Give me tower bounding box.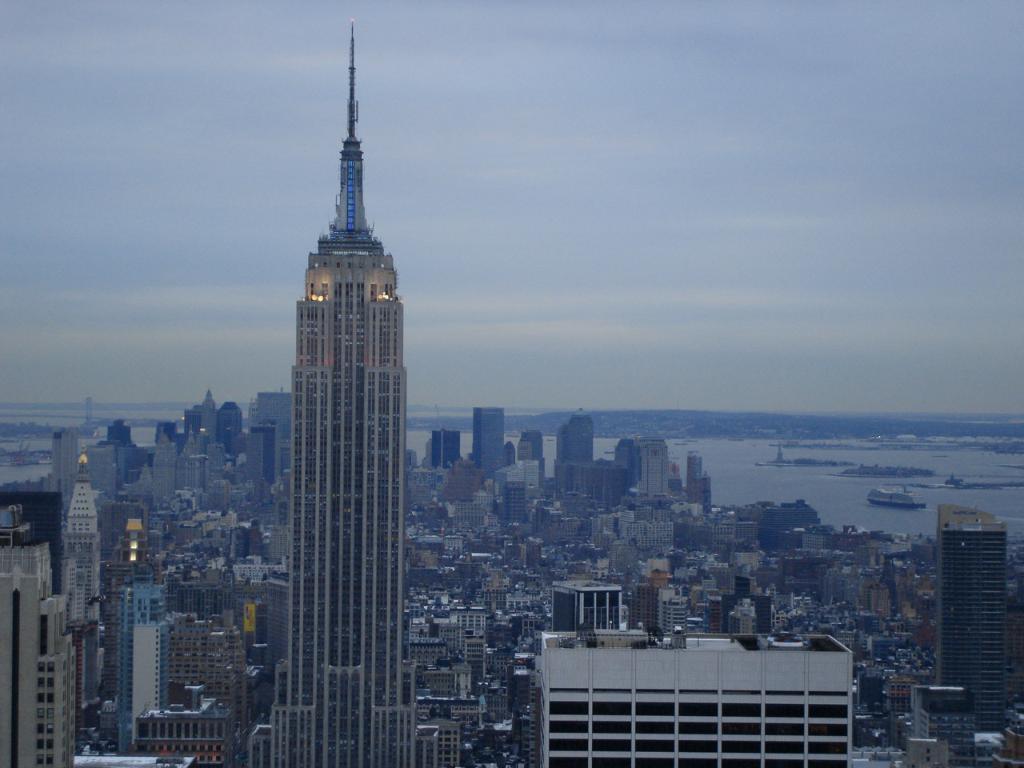
941:514:1010:742.
